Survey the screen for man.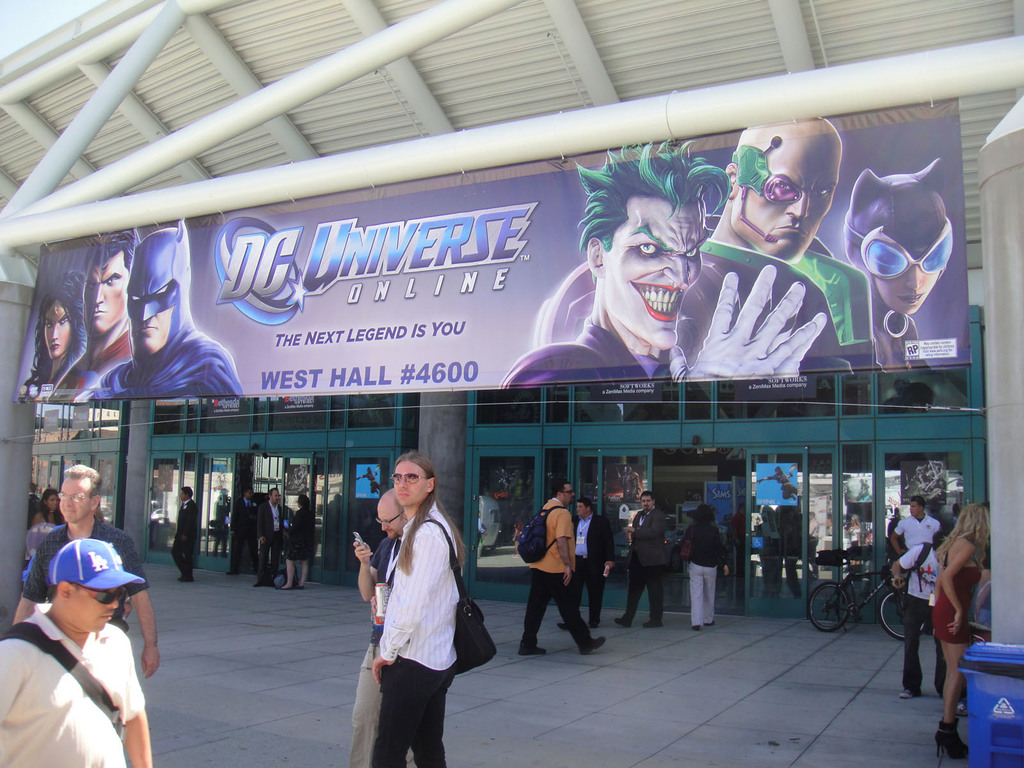
Survey found: detection(78, 214, 249, 400).
